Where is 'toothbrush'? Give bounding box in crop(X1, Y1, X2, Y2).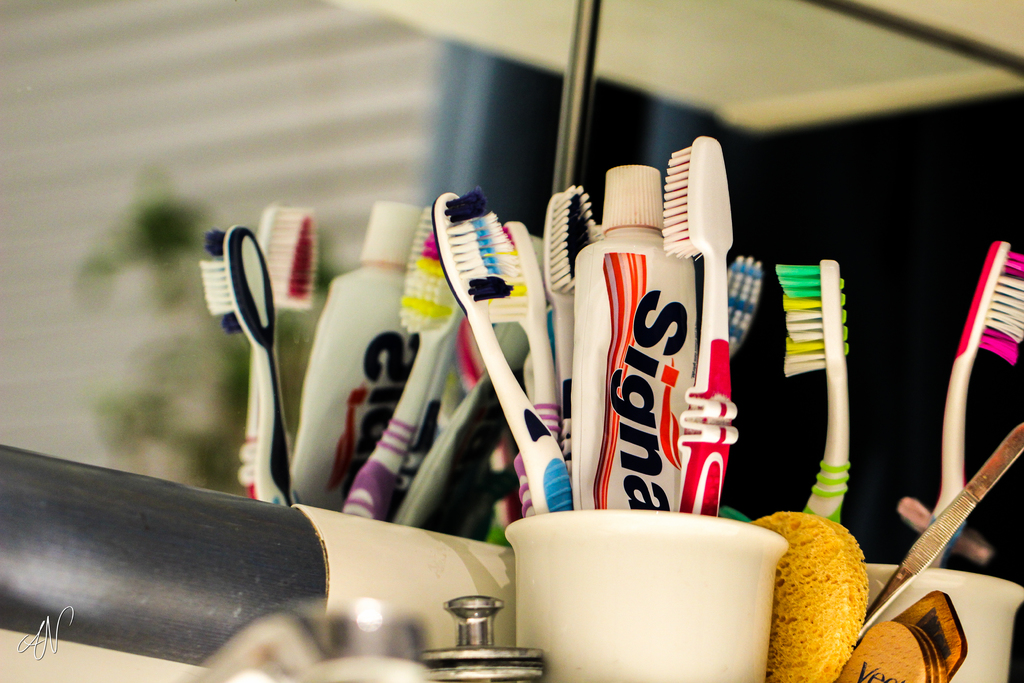
crop(775, 257, 850, 523).
